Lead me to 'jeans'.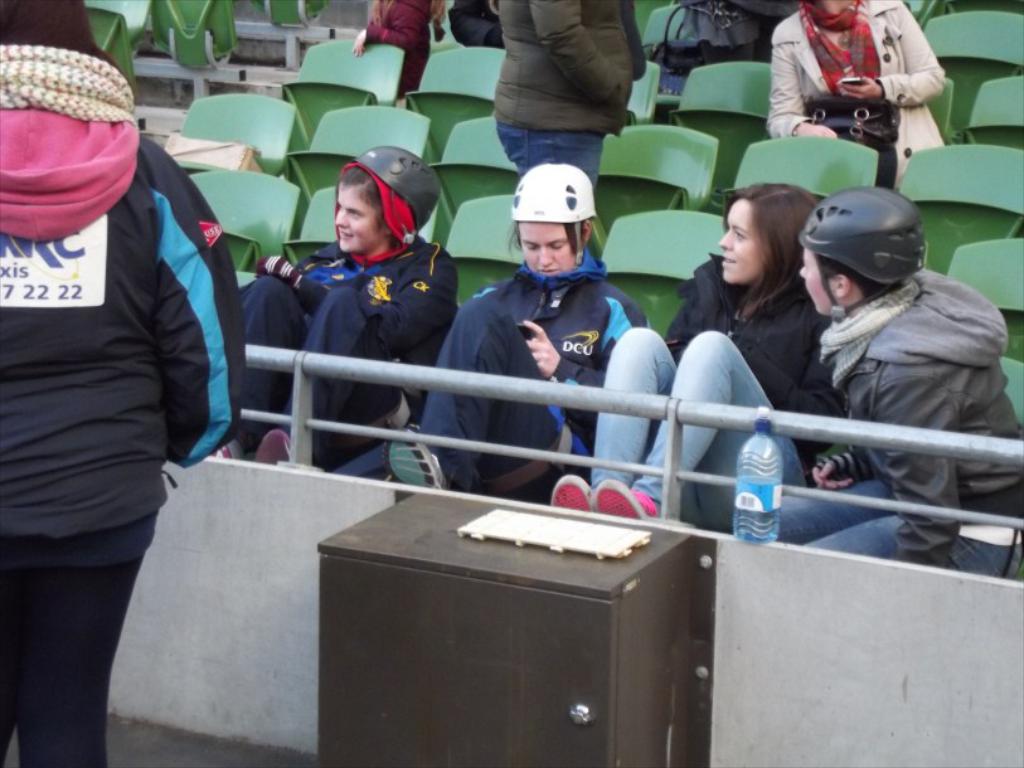
Lead to [left=775, top=476, right=1011, bottom=579].
